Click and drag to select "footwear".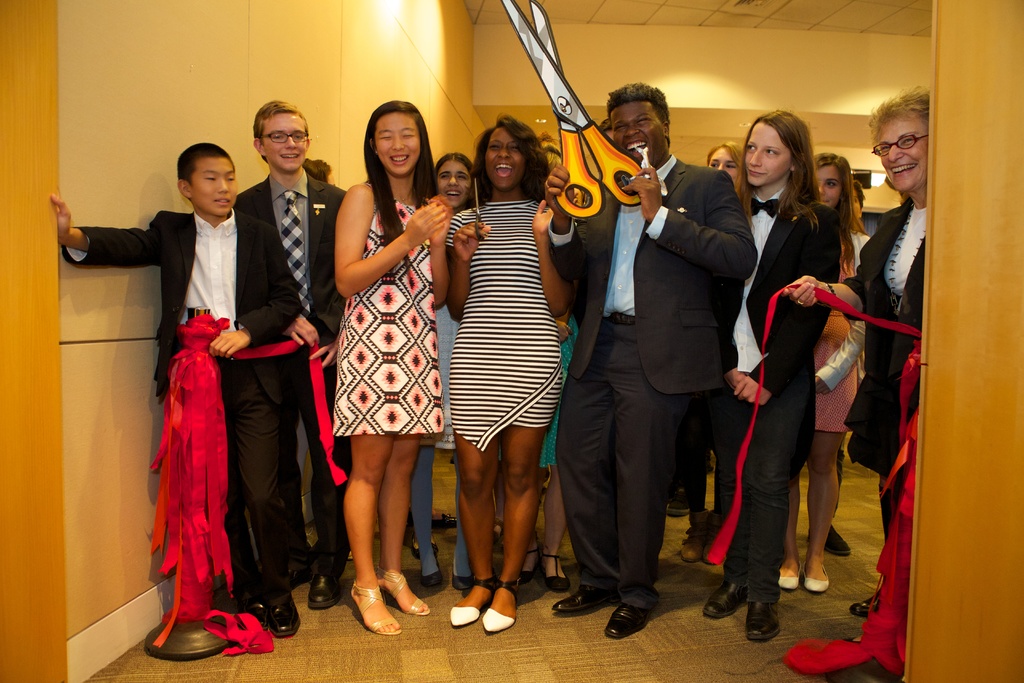
Selection: (x1=850, y1=593, x2=880, y2=613).
